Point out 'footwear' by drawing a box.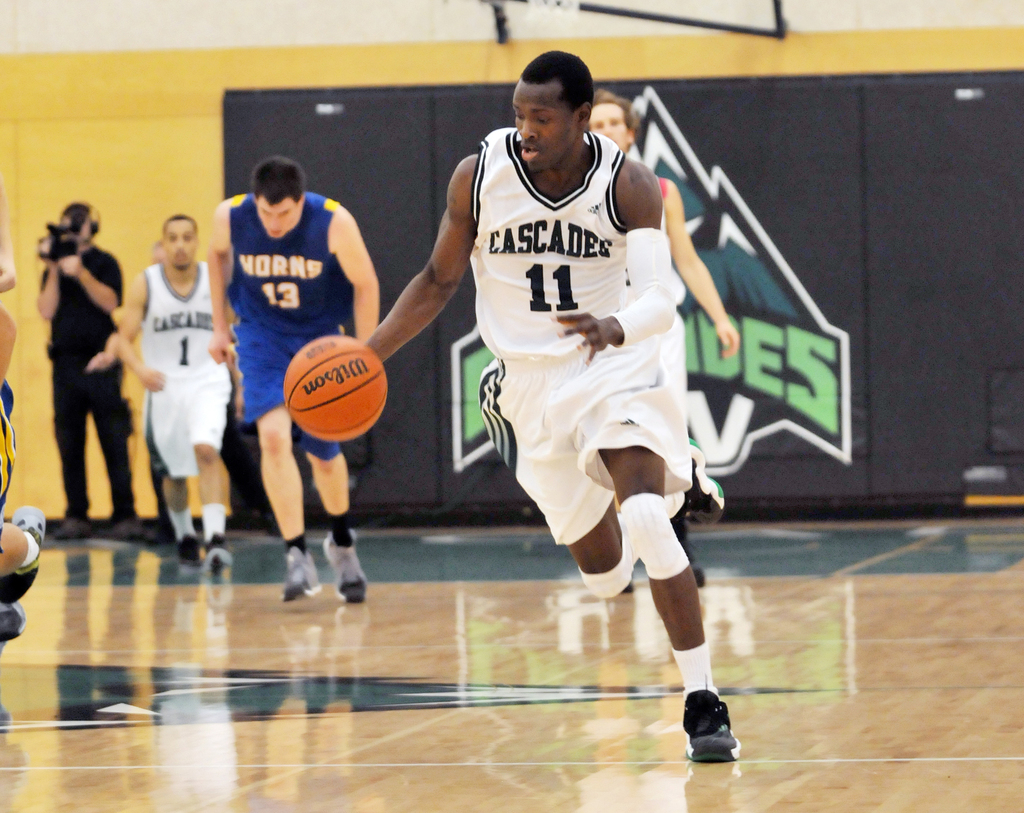
<box>204,536,232,562</box>.
